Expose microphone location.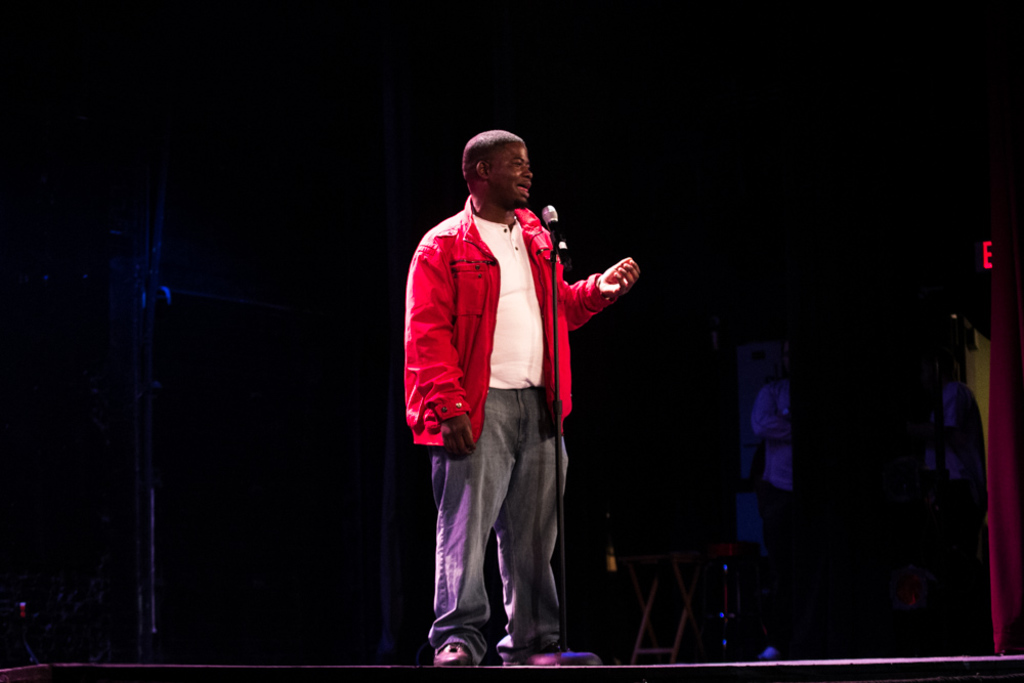
Exposed at 542/201/560/251.
